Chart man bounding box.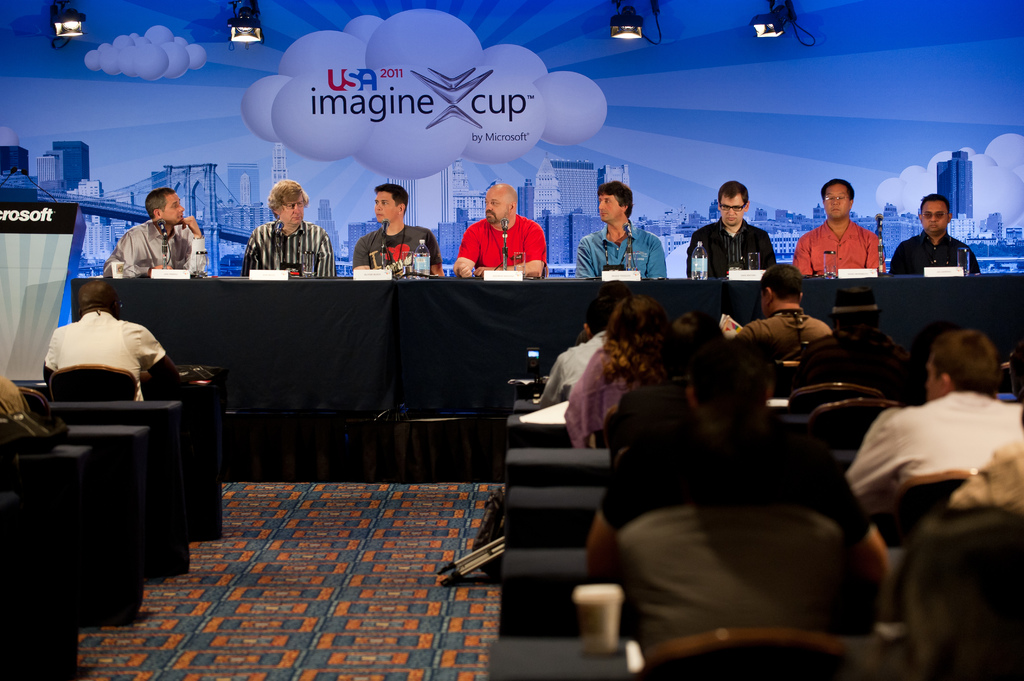
Charted: bbox=(685, 180, 774, 278).
